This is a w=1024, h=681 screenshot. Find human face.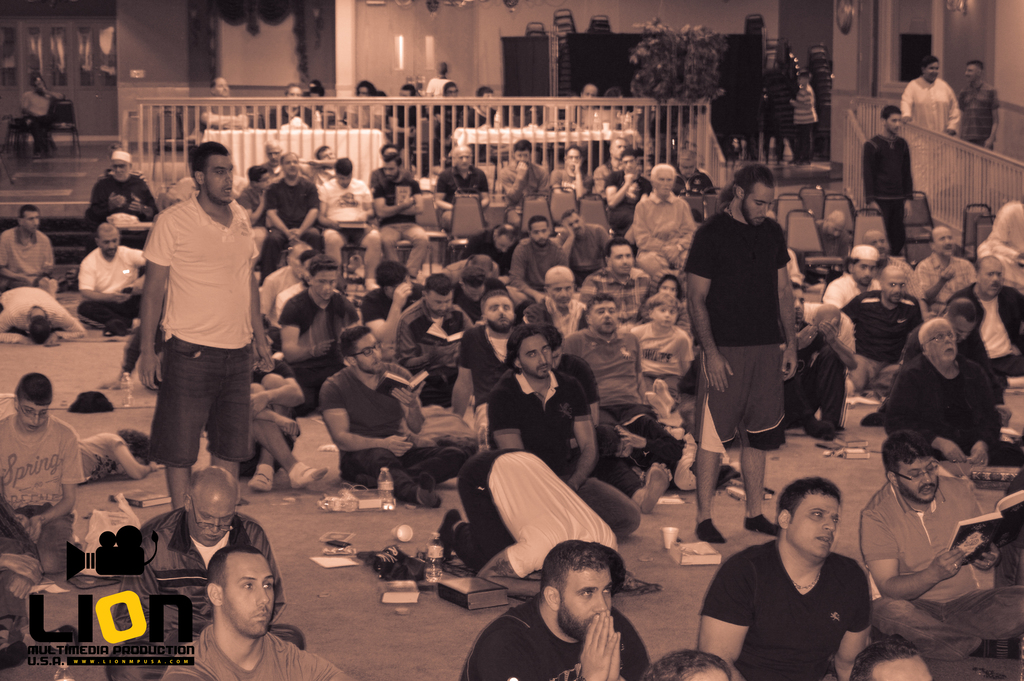
Bounding box: 548:347:561:369.
